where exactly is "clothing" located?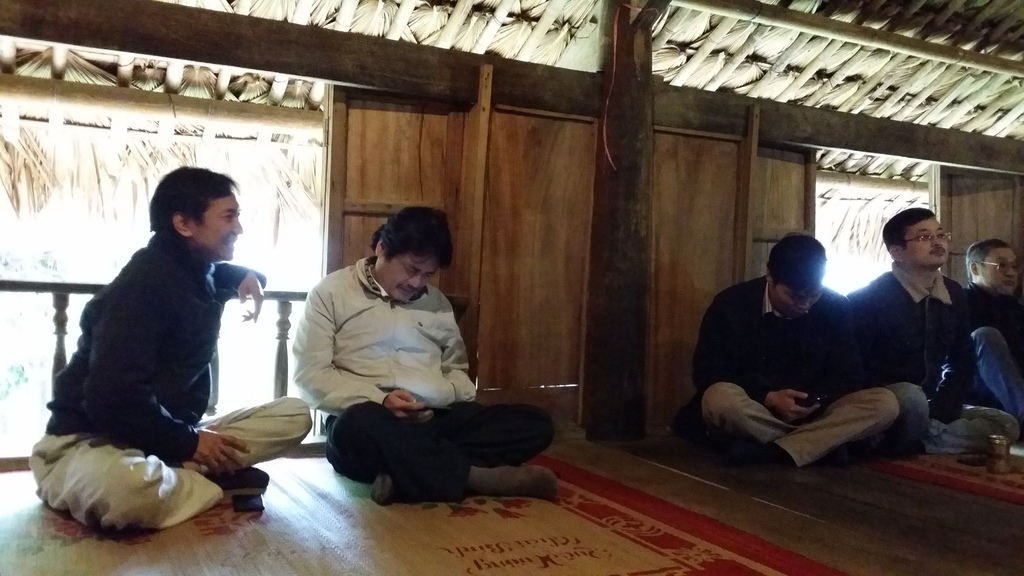
Its bounding box is {"x1": 689, "y1": 276, "x2": 898, "y2": 469}.
